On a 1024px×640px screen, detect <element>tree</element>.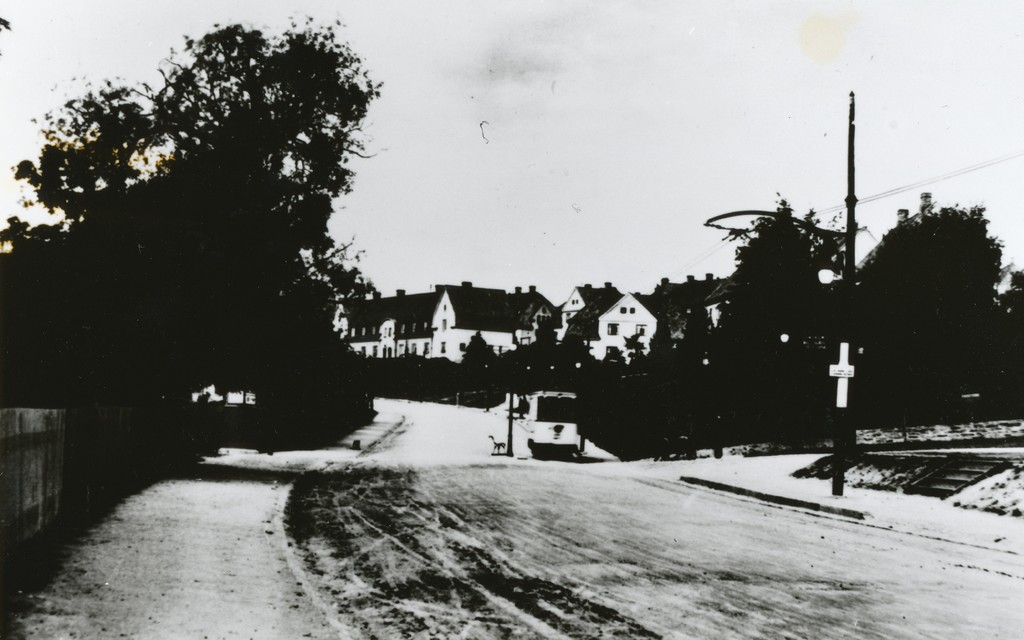
(left=54, top=38, right=408, bottom=438).
